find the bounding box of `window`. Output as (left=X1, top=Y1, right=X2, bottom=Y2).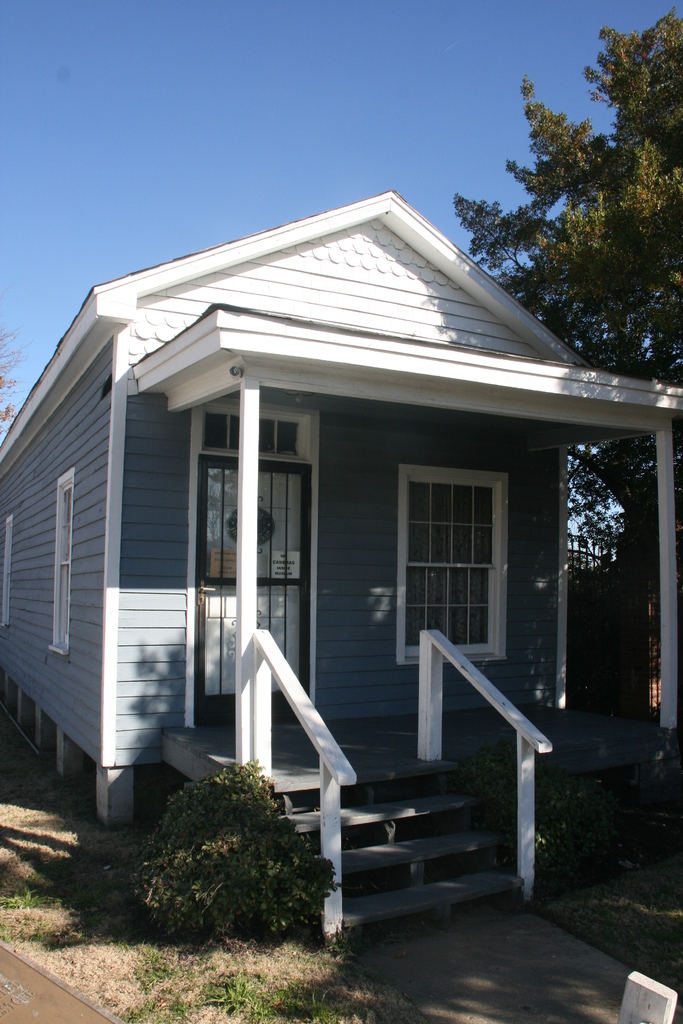
(left=376, top=460, right=514, bottom=676).
